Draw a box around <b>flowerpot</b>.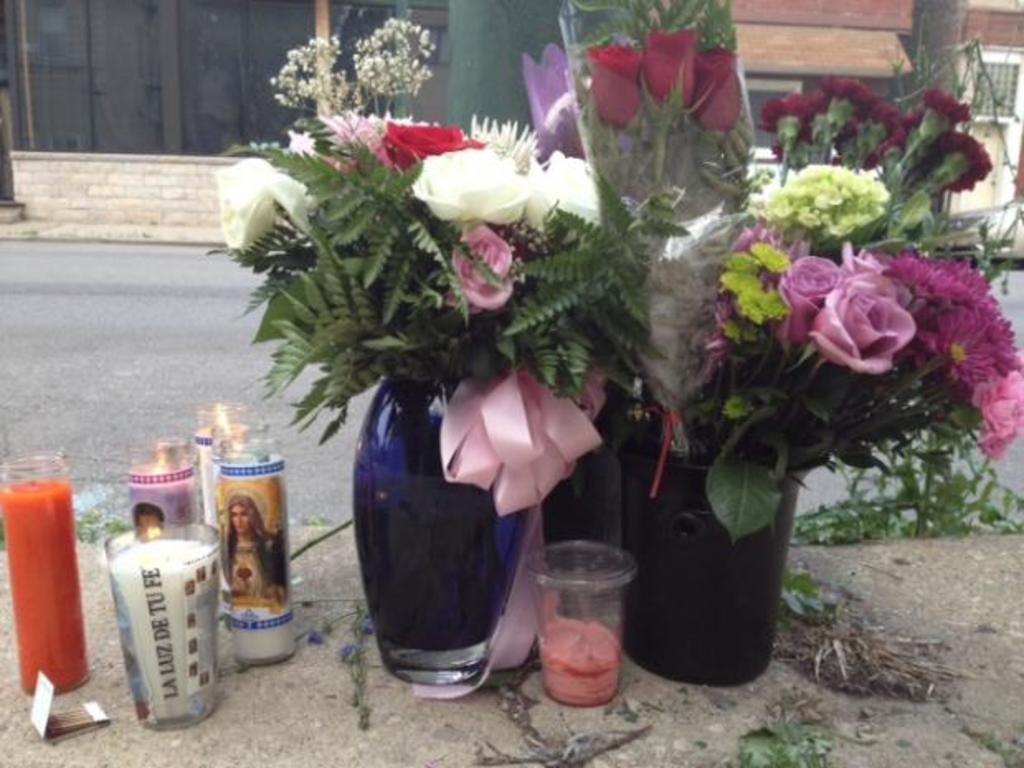
[636, 444, 781, 685].
